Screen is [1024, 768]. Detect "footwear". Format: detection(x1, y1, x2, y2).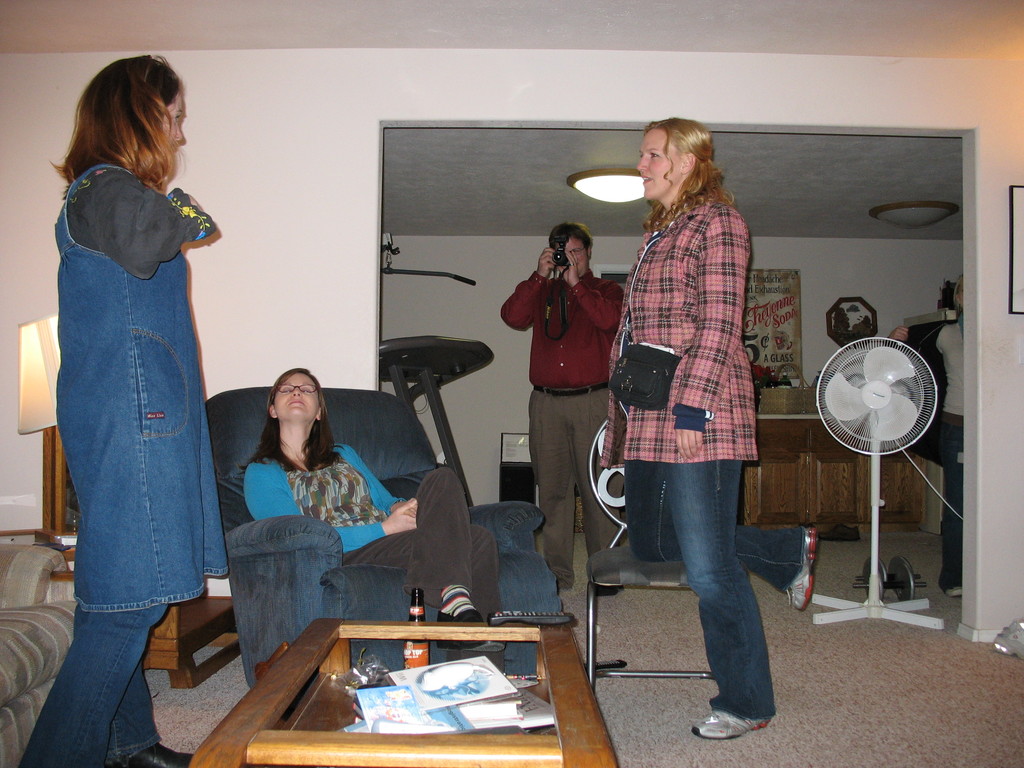
detection(112, 741, 197, 767).
